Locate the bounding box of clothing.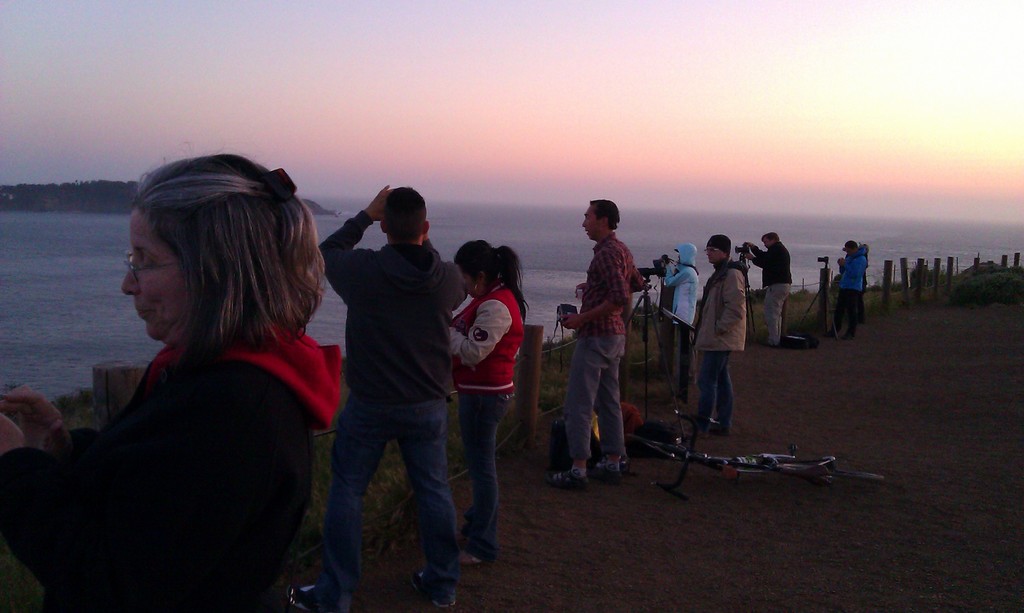
Bounding box: [696,254,764,411].
